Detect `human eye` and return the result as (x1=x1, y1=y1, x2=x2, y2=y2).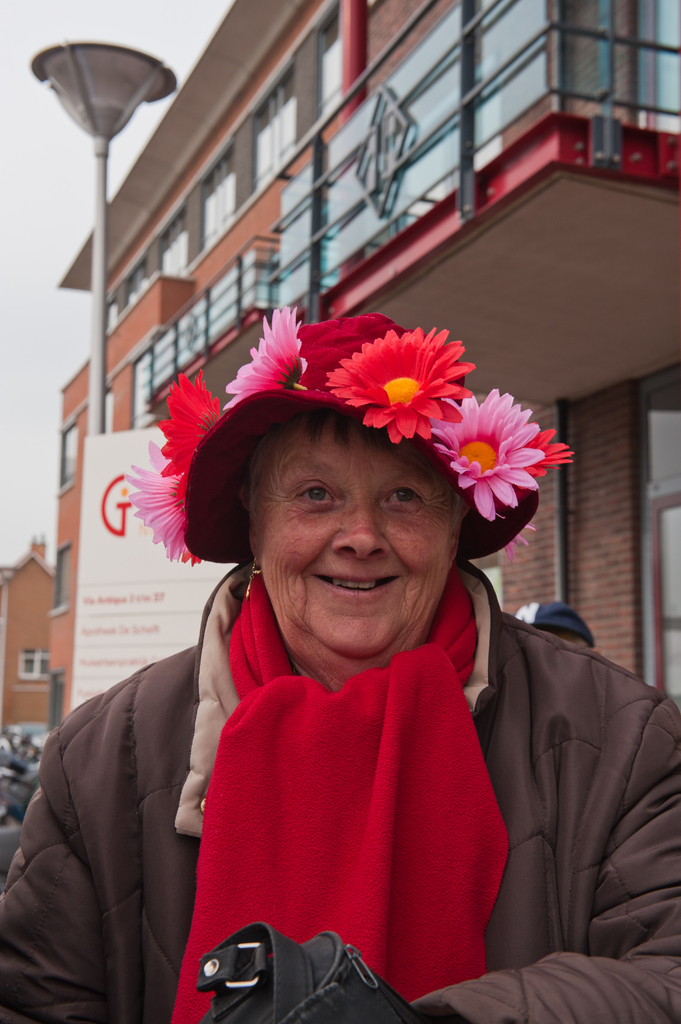
(x1=292, y1=473, x2=341, y2=520).
